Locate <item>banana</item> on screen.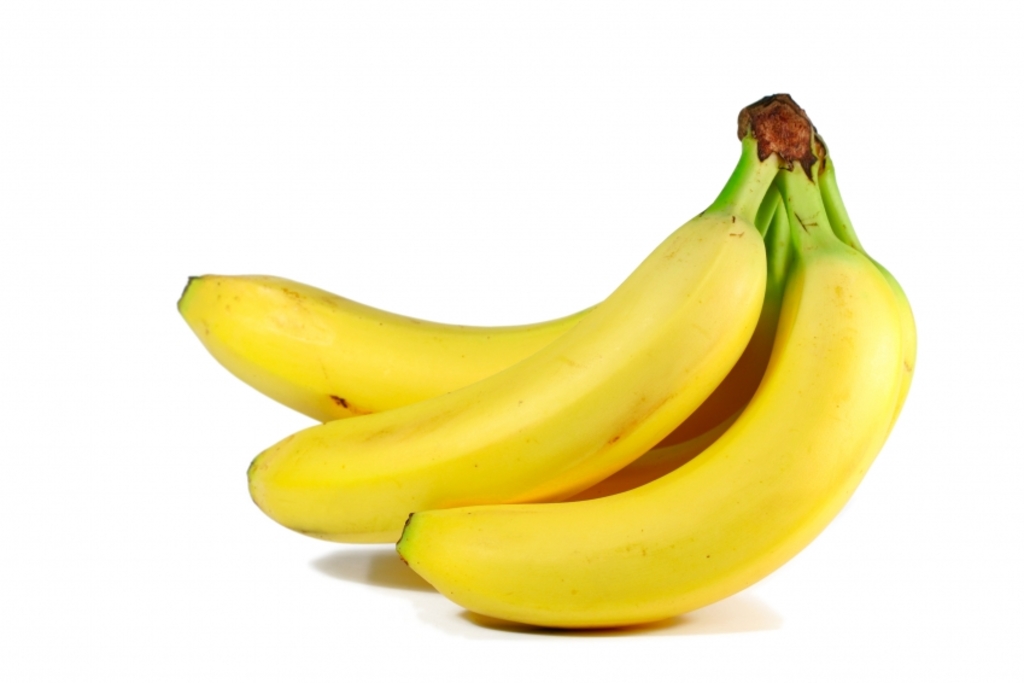
On screen at [x1=179, y1=182, x2=778, y2=426].
